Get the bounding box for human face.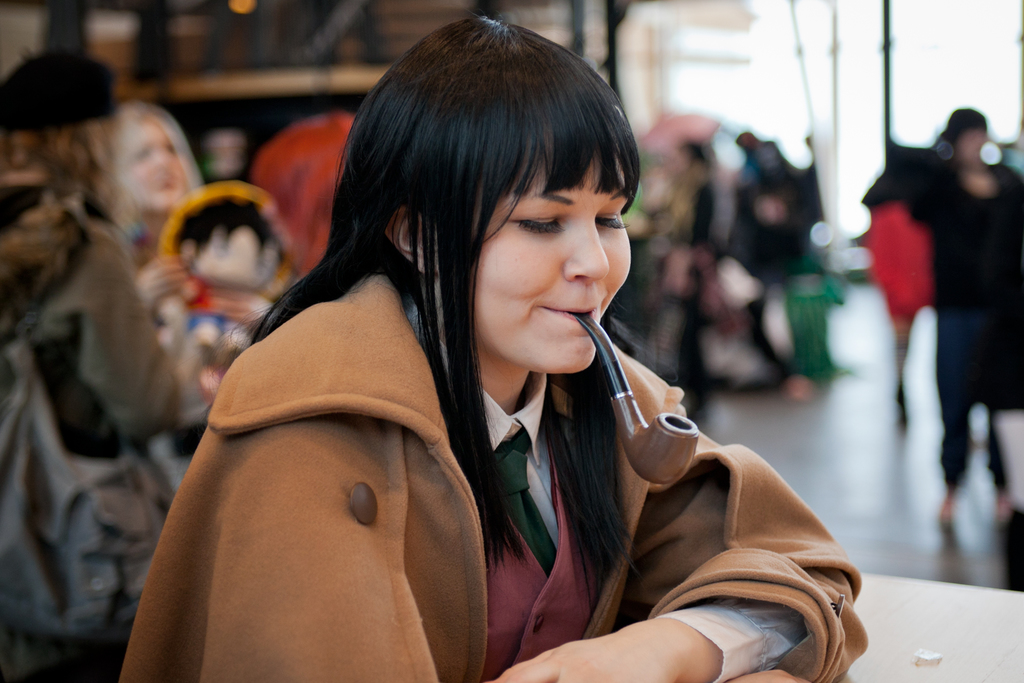
rect(127, 110, 182, 210).
